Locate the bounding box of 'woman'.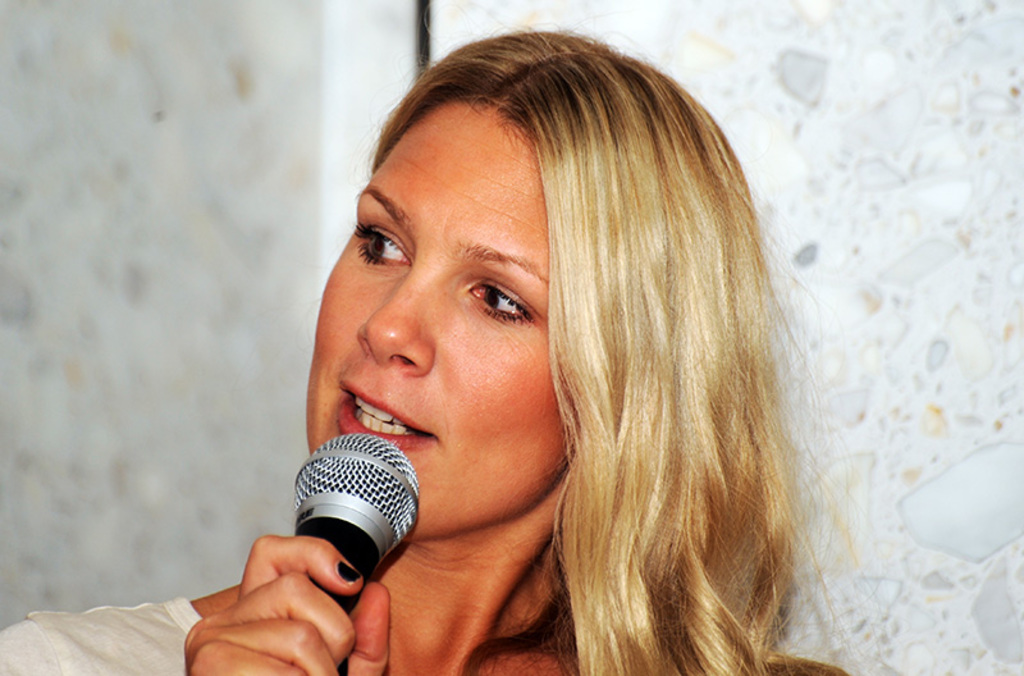
Bounding box: pyautogui.locateOnScreen(205, 32, 874, 673).
